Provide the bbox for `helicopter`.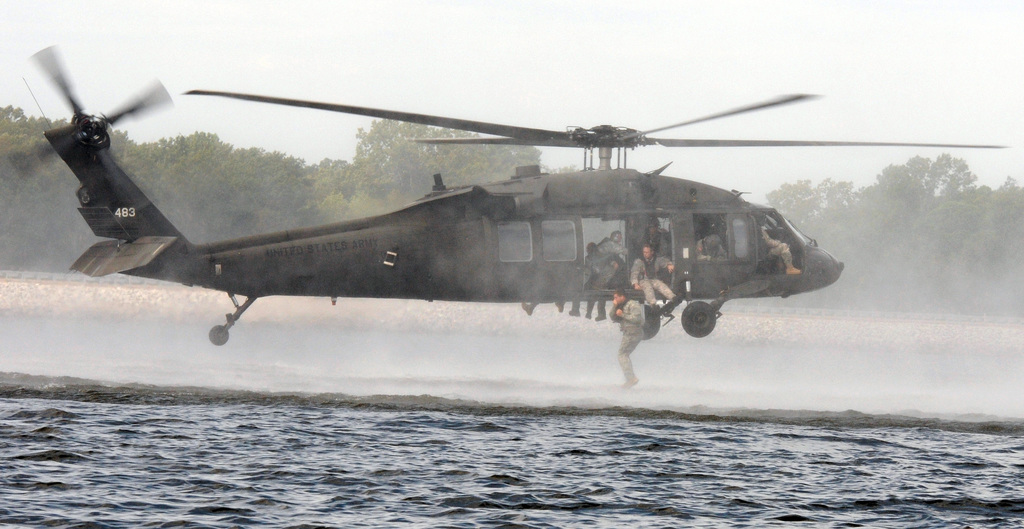
[left=0, top=56, right=948, bottom=373].
